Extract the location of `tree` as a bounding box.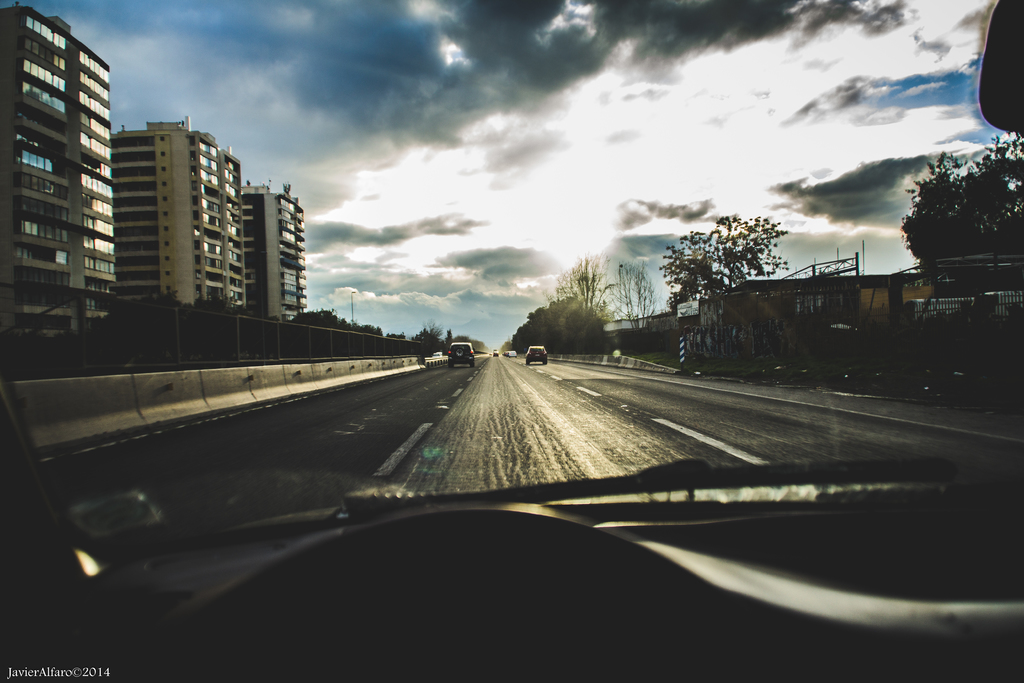
(x1=609, y1=260, x2=660, y2=353).
